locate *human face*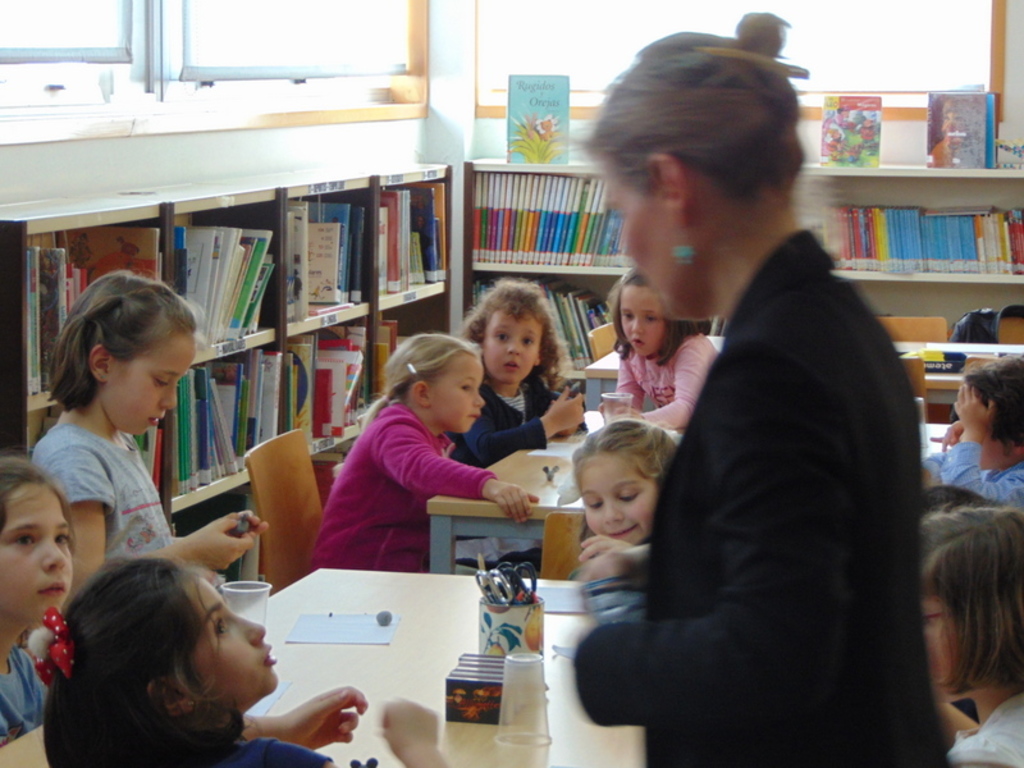
105, 329, 200, 436
